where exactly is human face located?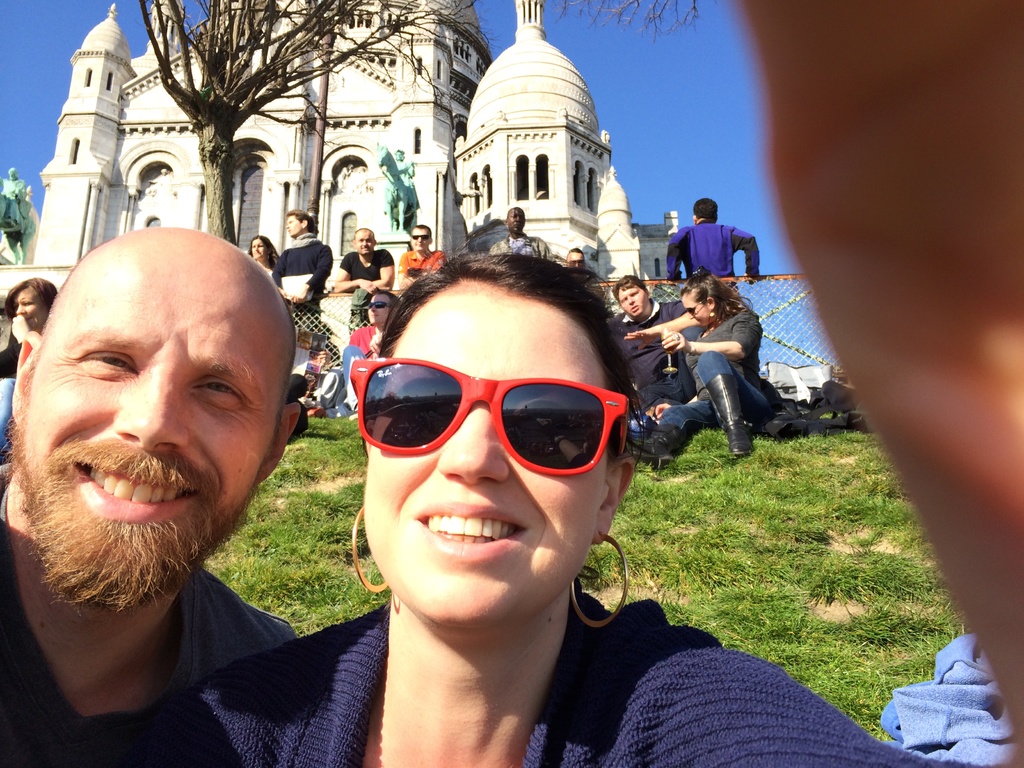
Its bounding box is bbox=[17, 291, 42, 333].
